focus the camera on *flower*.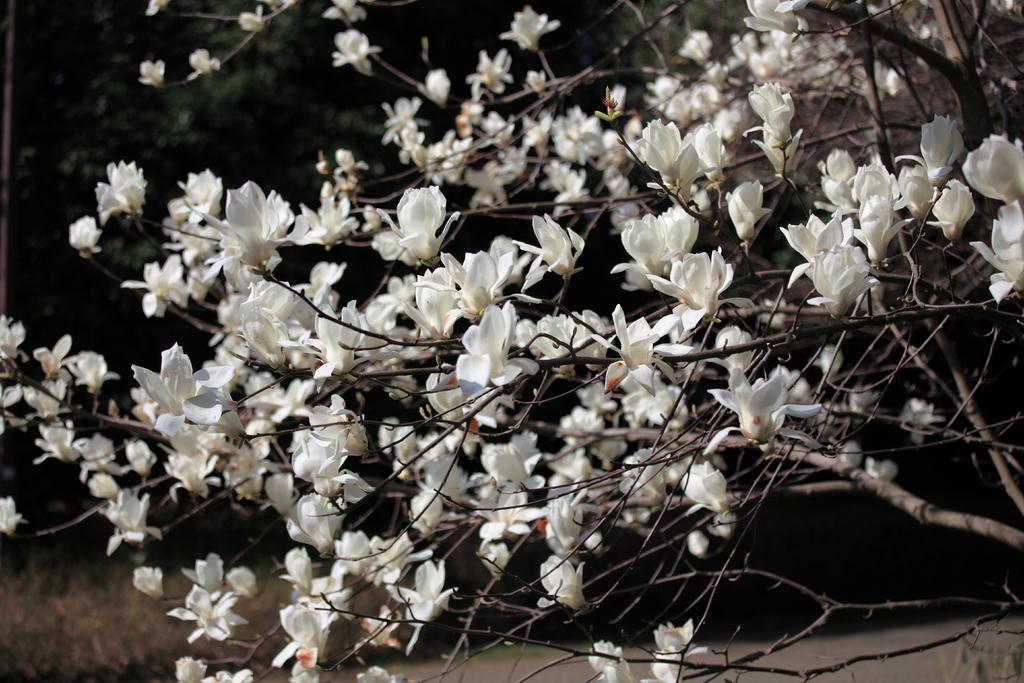
Focus region: BBox(387, 558, 467, 653).
